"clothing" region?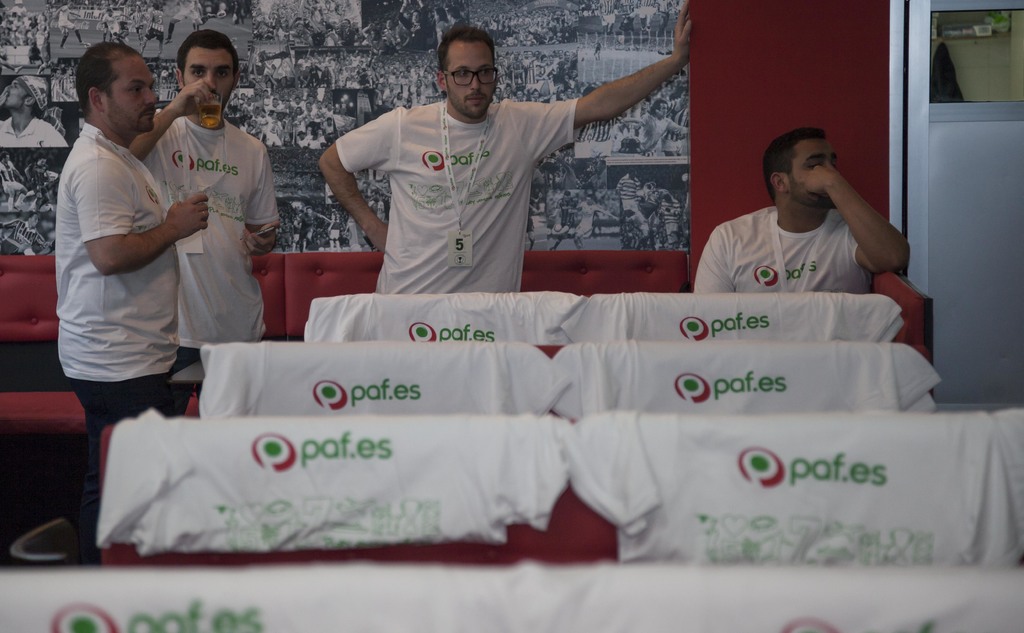
x1=60 y1=125 x2=179 y2=441
